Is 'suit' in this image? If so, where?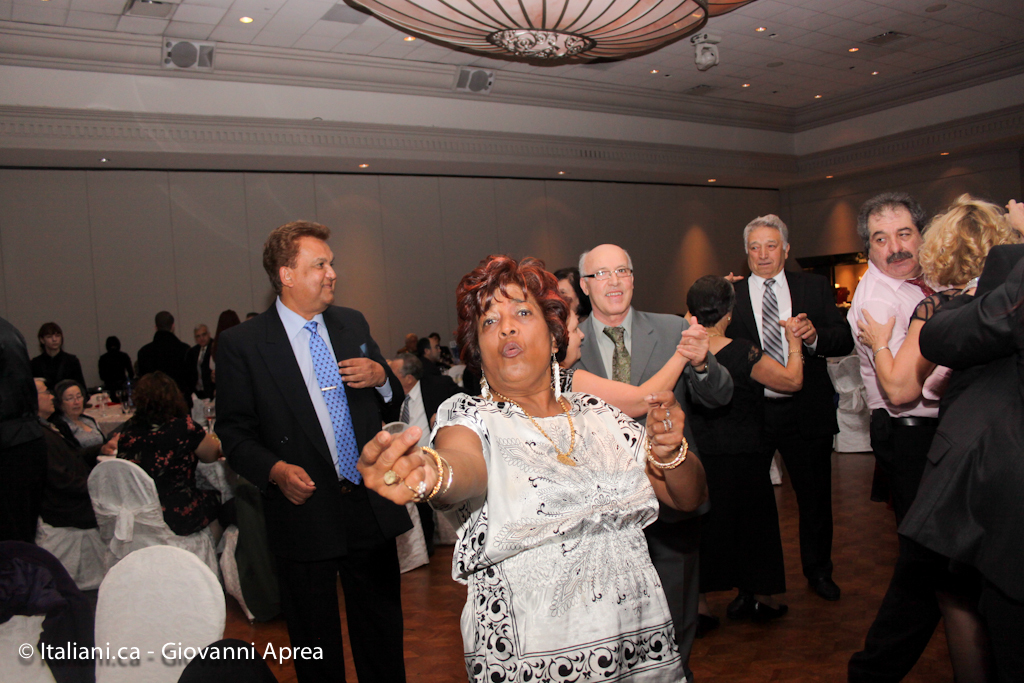
Yes, at bbox=[726, 265, 857, 579].
